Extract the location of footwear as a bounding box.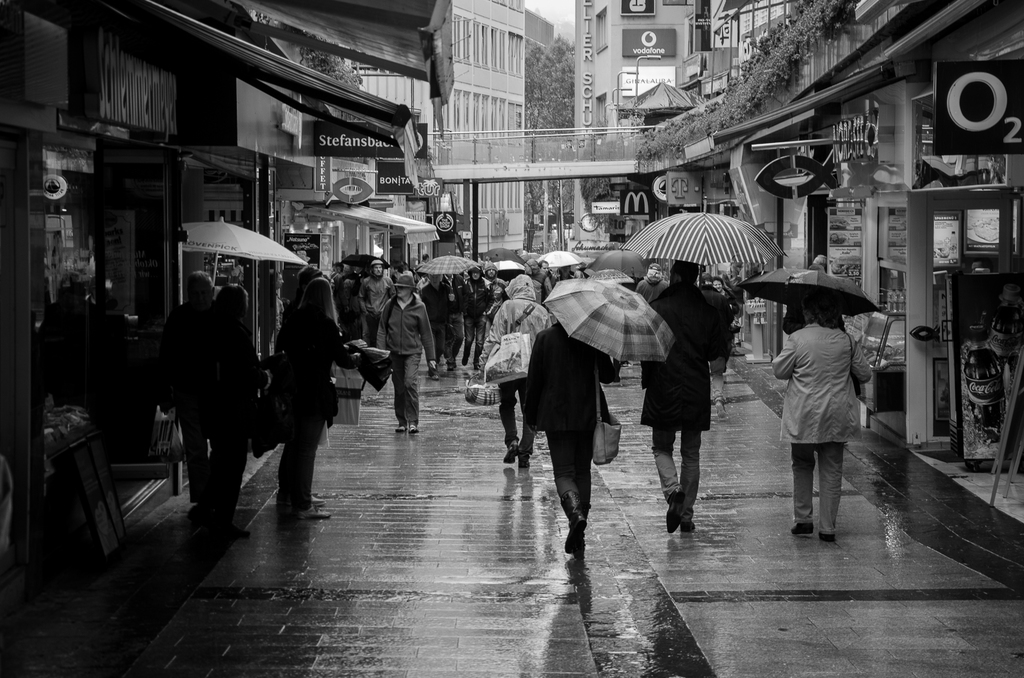
bbox=(392, 424, 403, 437).
